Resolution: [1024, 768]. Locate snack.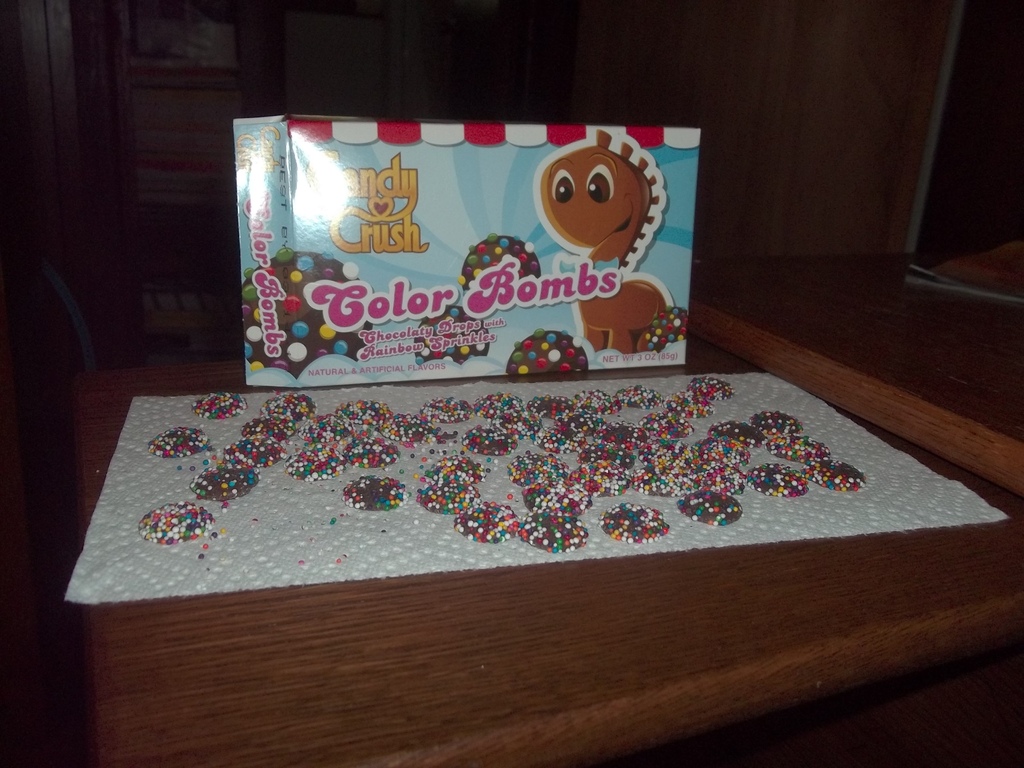
<region>513, 447, 573, 484</region>.
